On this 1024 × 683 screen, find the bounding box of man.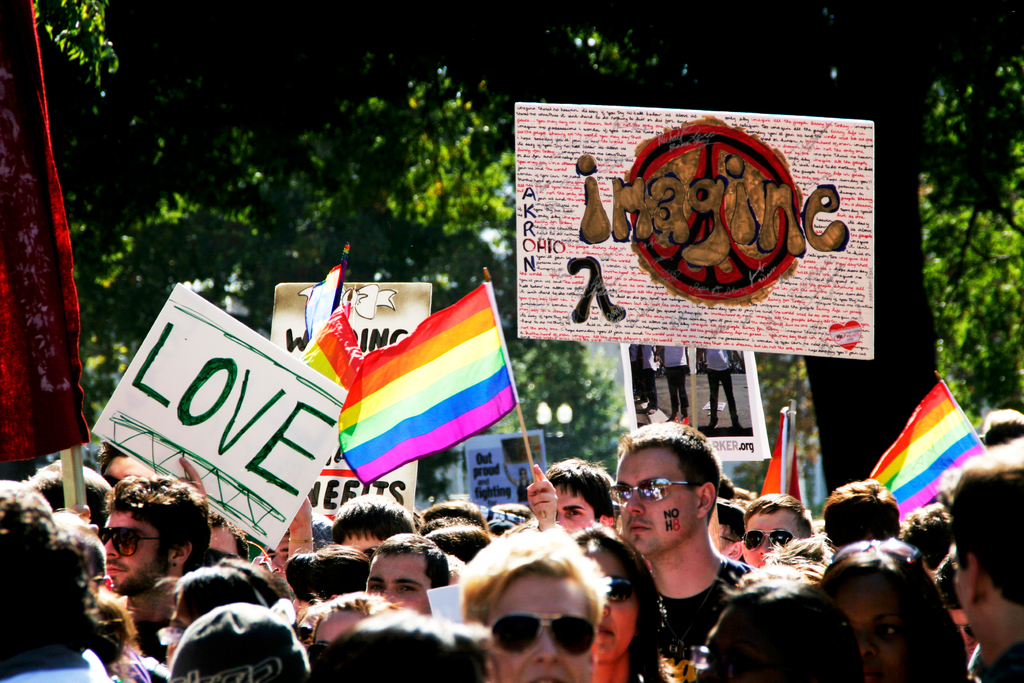
Bounding box: (left=583, top=415, right=786, bottom=680).
